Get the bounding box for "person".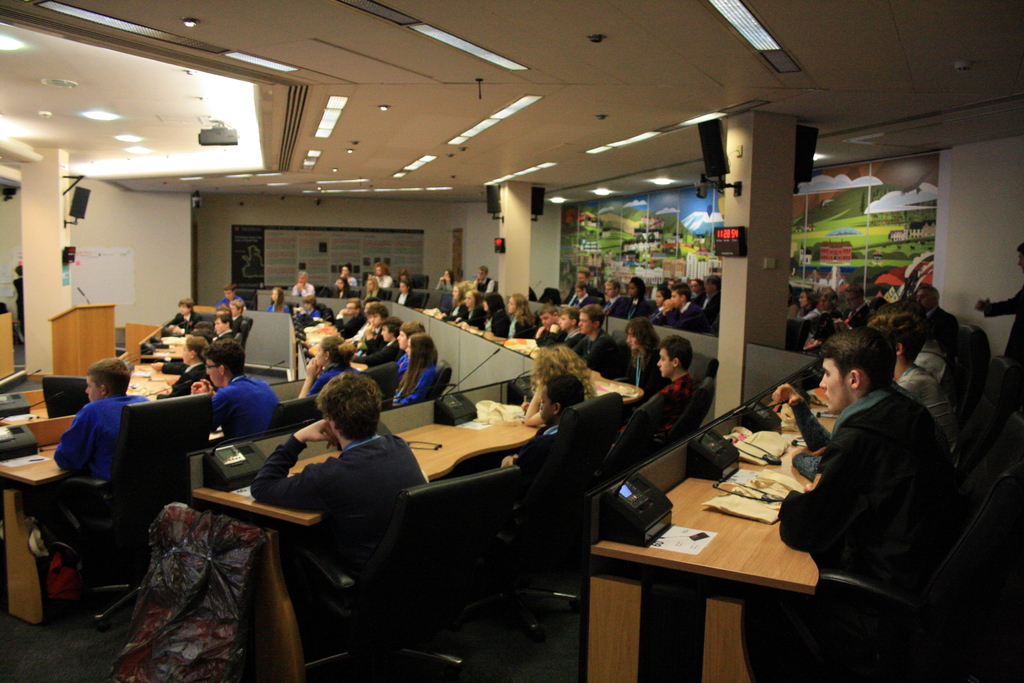
l=559, t=308, r=582, b=335.
